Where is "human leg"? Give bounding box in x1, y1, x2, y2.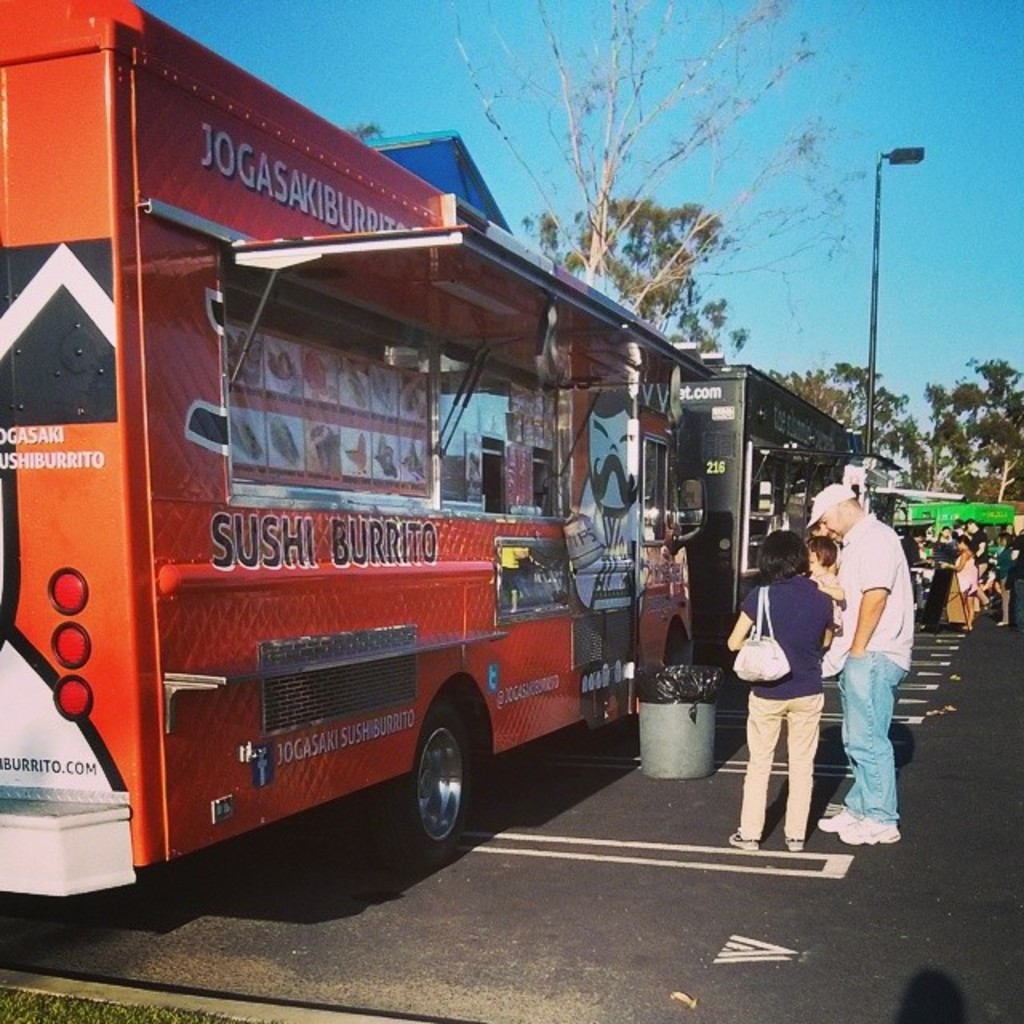
995, 579, 1008, 622.
